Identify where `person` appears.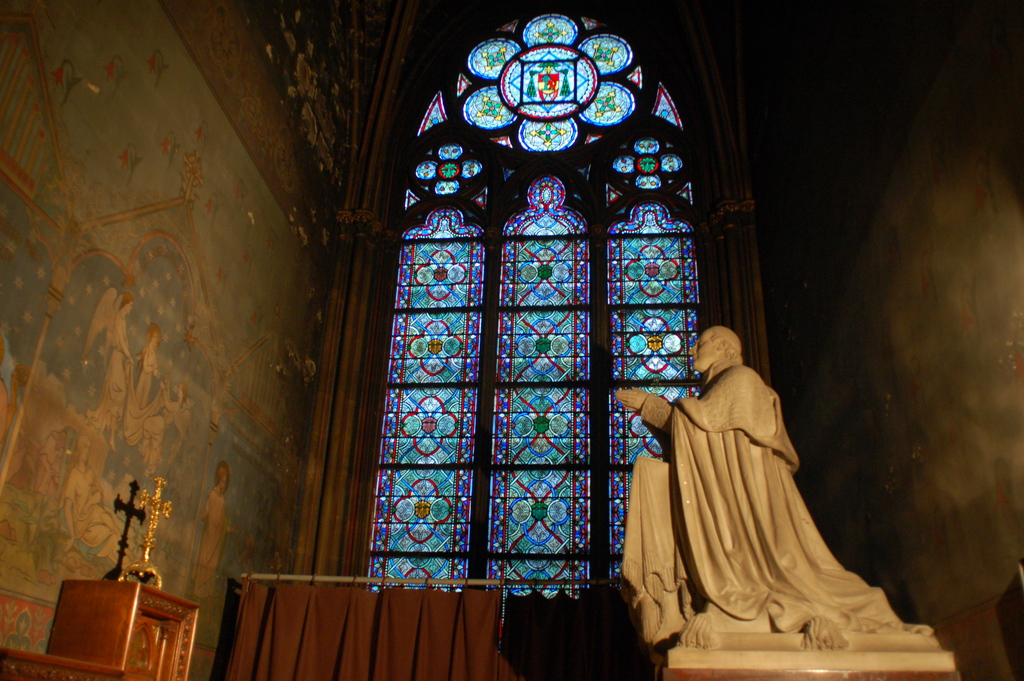
Appears at x1=612, y1=322, x2=930, y2=646.
